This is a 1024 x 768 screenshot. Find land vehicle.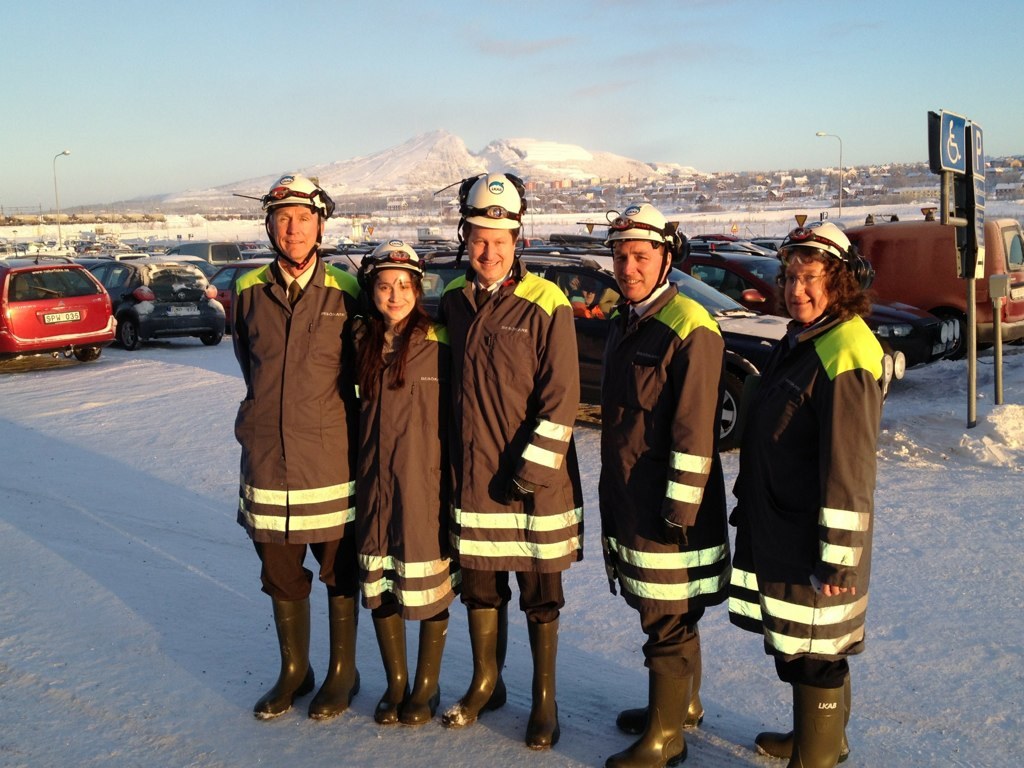
Bounding box: 791, 214, 1023, 360.
